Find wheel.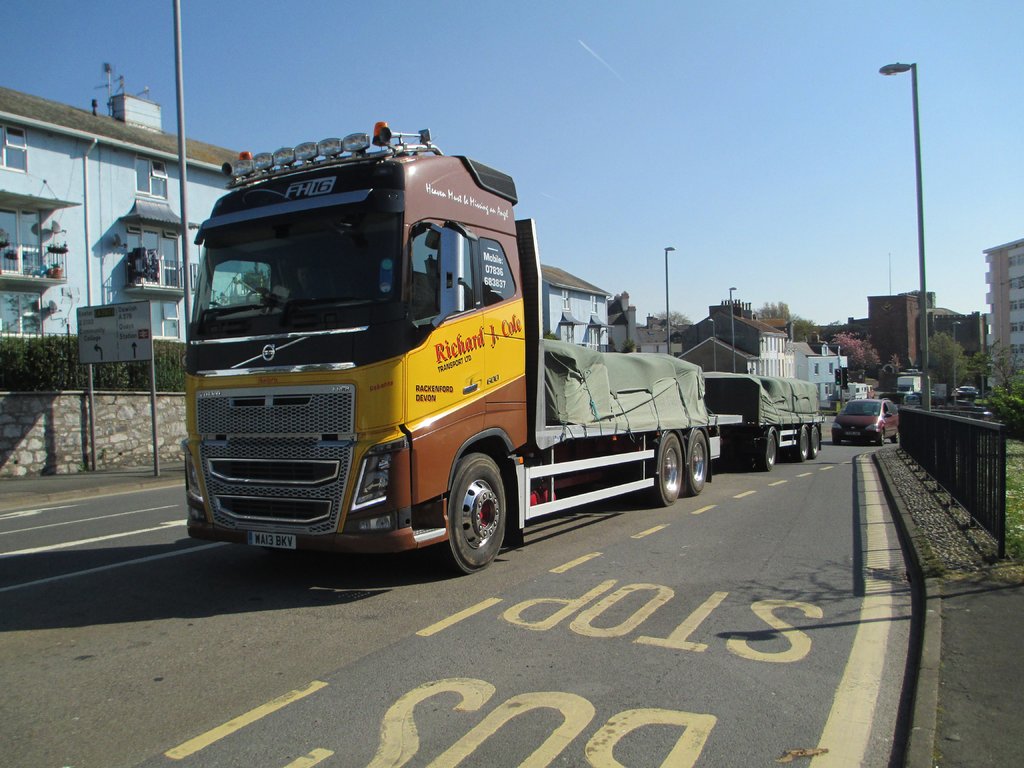
bbox=[831, 435, 842, 445].
